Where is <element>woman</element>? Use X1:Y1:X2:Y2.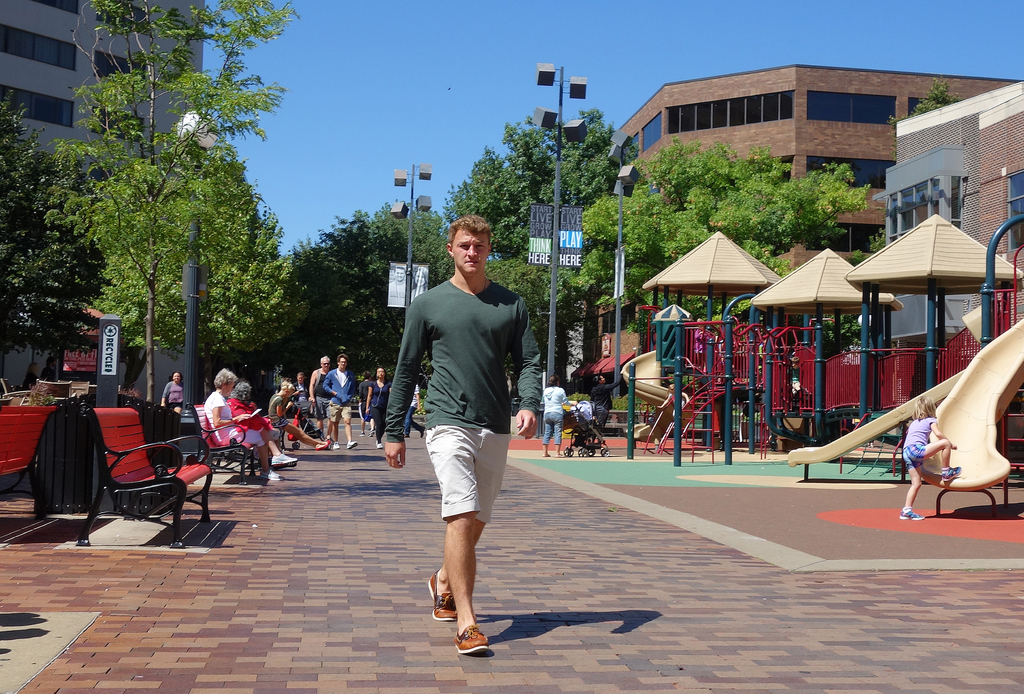
539:376:565:461.
